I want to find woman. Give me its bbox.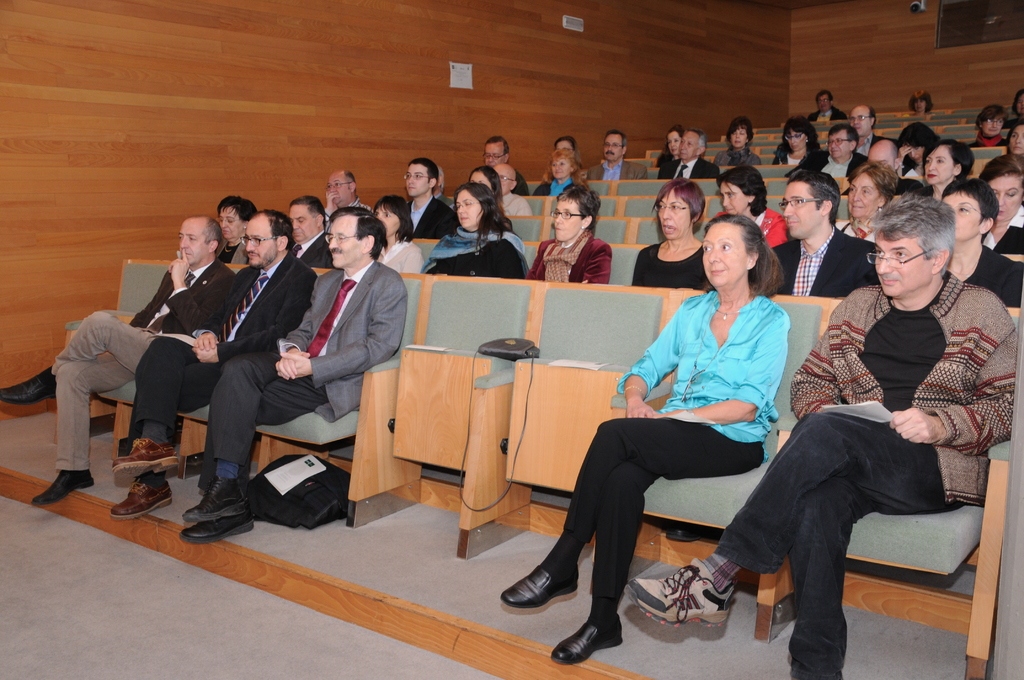
left=467, top=170, right=506, bottom=213.
